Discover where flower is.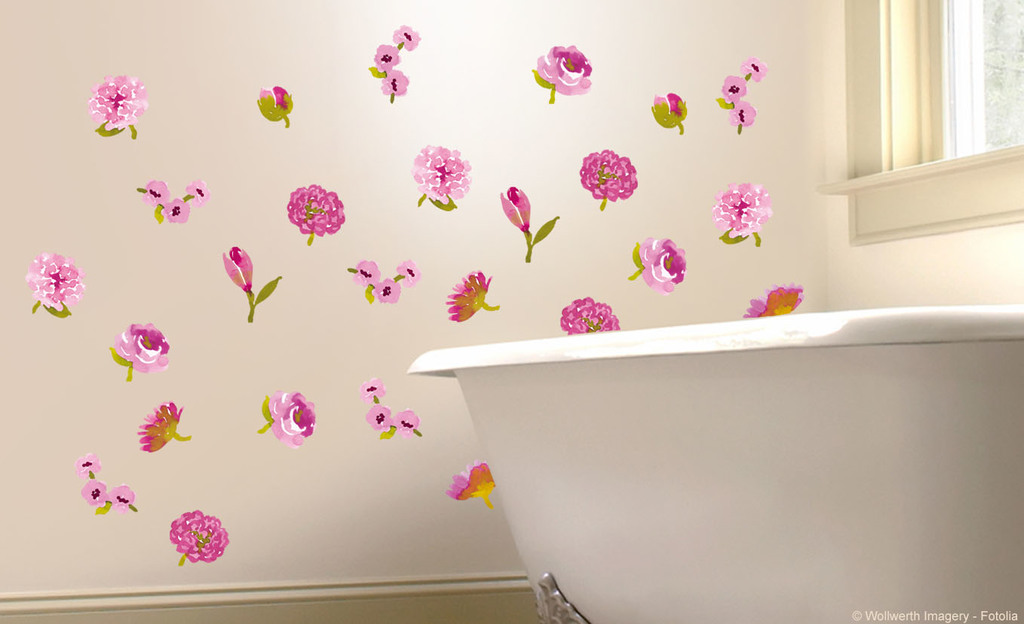
Discovered at left=731, top=98, right=755, bottom=130.
